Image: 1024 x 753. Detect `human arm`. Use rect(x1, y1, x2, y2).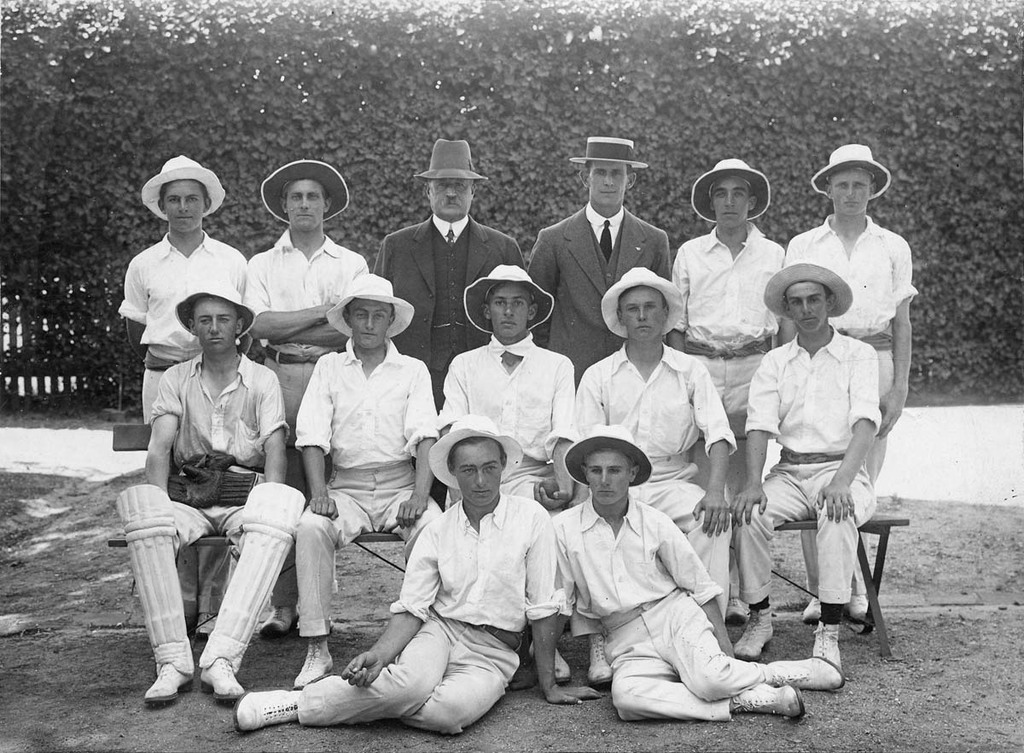
rect(659, 243, 691, 351).
